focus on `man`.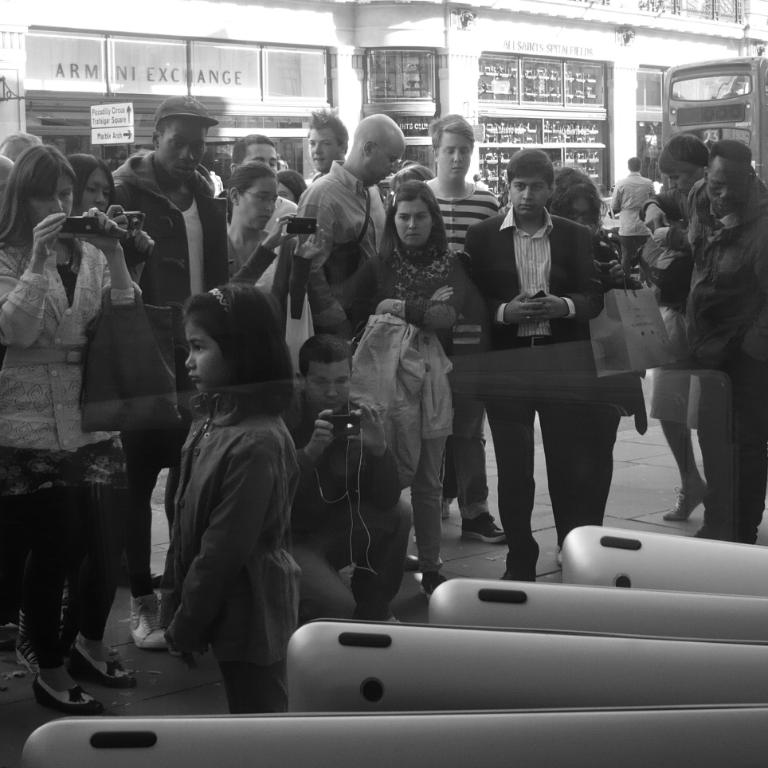
Focused at x1=309, y1=108, x2=344, y2=180.
